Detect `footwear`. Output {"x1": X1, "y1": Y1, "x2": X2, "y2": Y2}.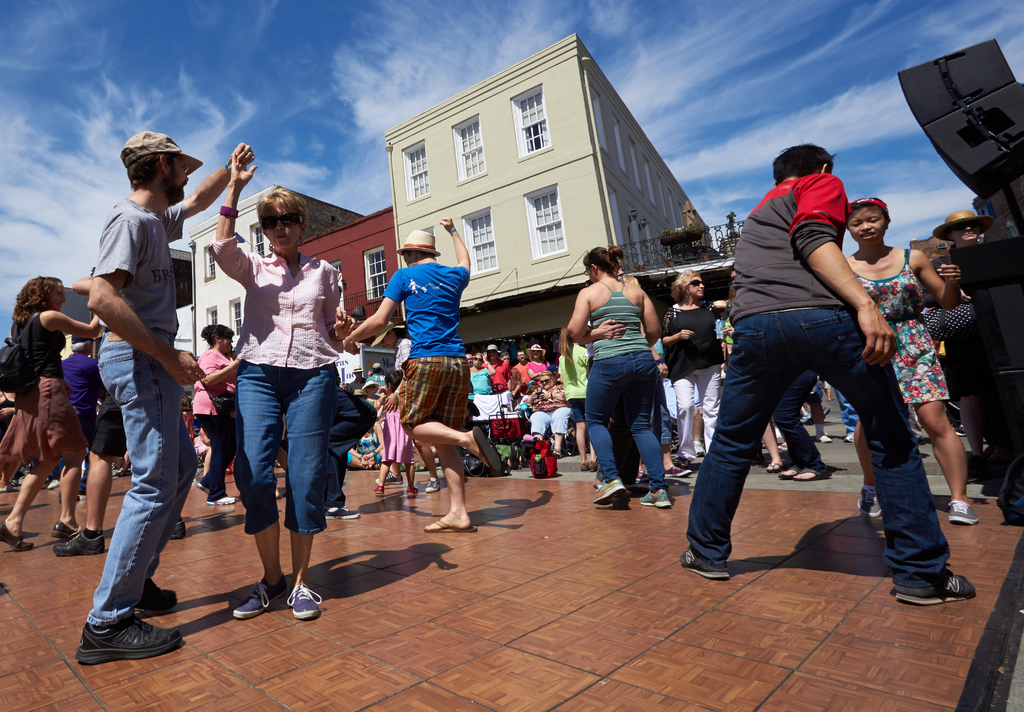
{"x1": 134, "y1": 583, "x2": 180, "y2": 616}.
